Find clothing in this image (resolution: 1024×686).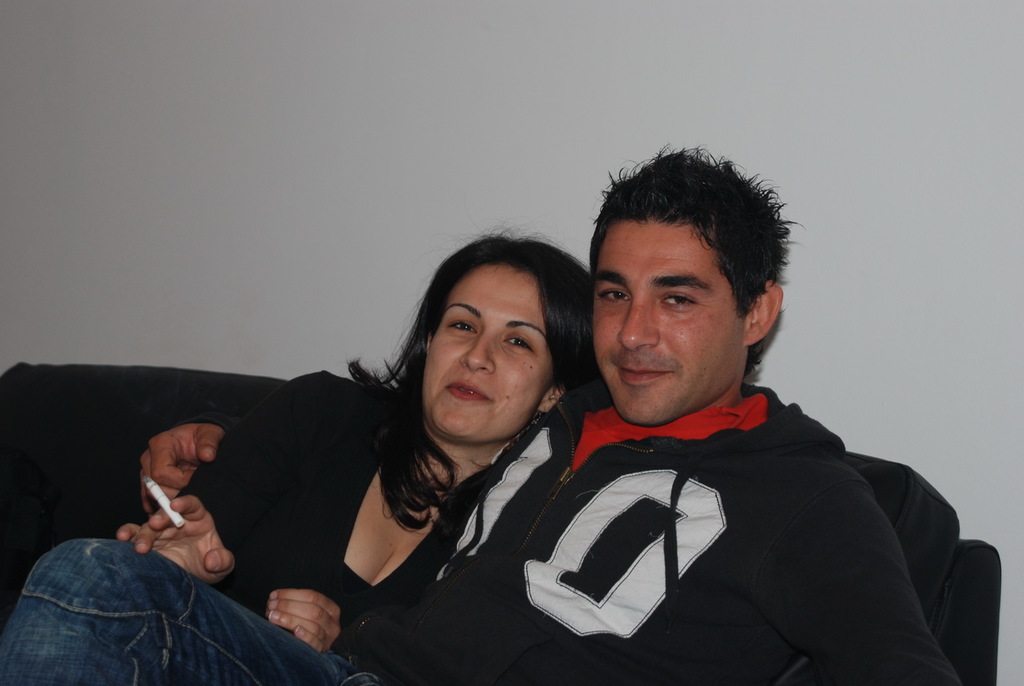
rect(171, 369, 490, 654).
